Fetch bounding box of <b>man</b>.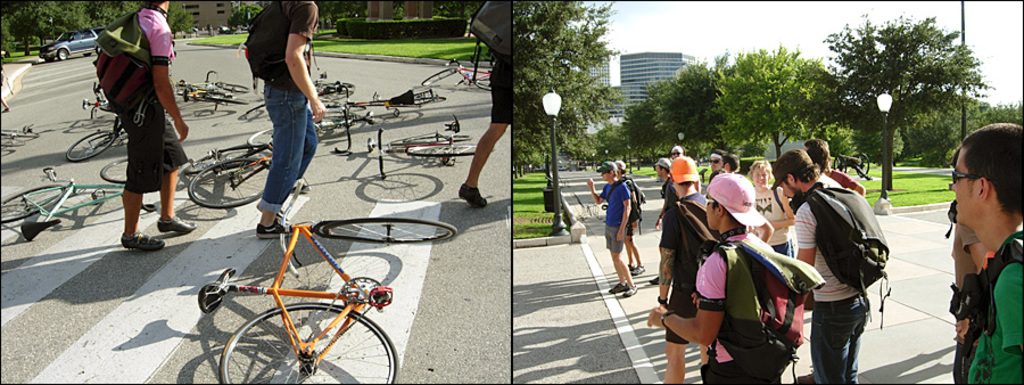
Bbox: region(777, 150, 867, 384).
